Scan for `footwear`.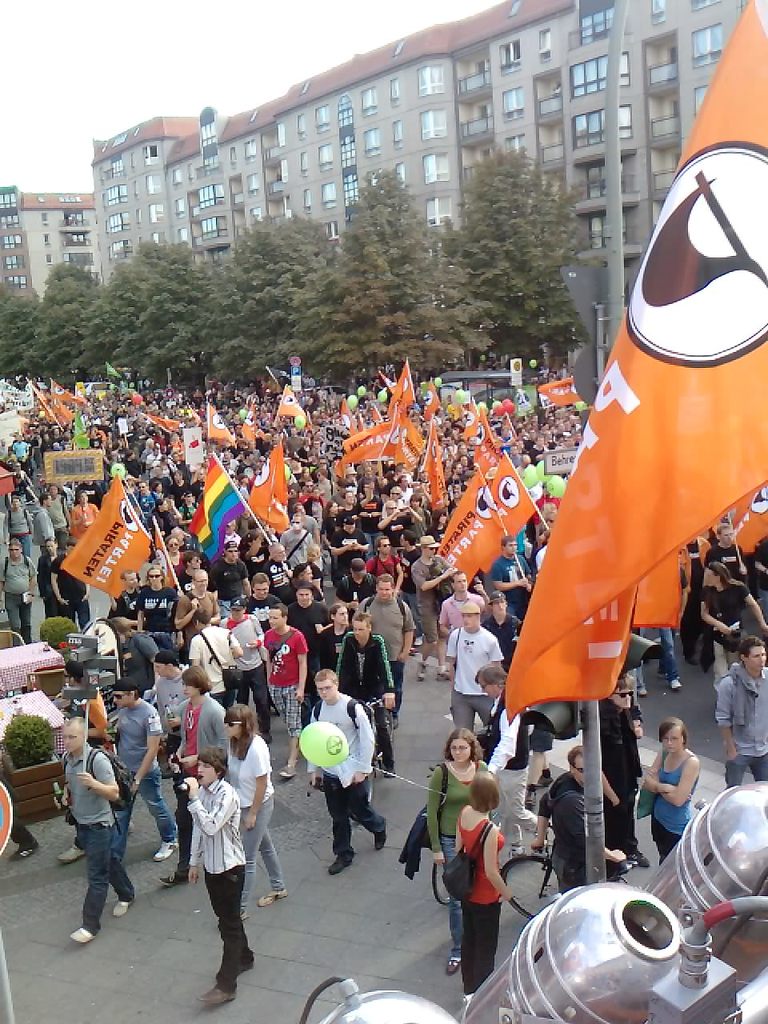
Scan result: pyautogui.locateOnScreen(58, 846, 86, 864).
